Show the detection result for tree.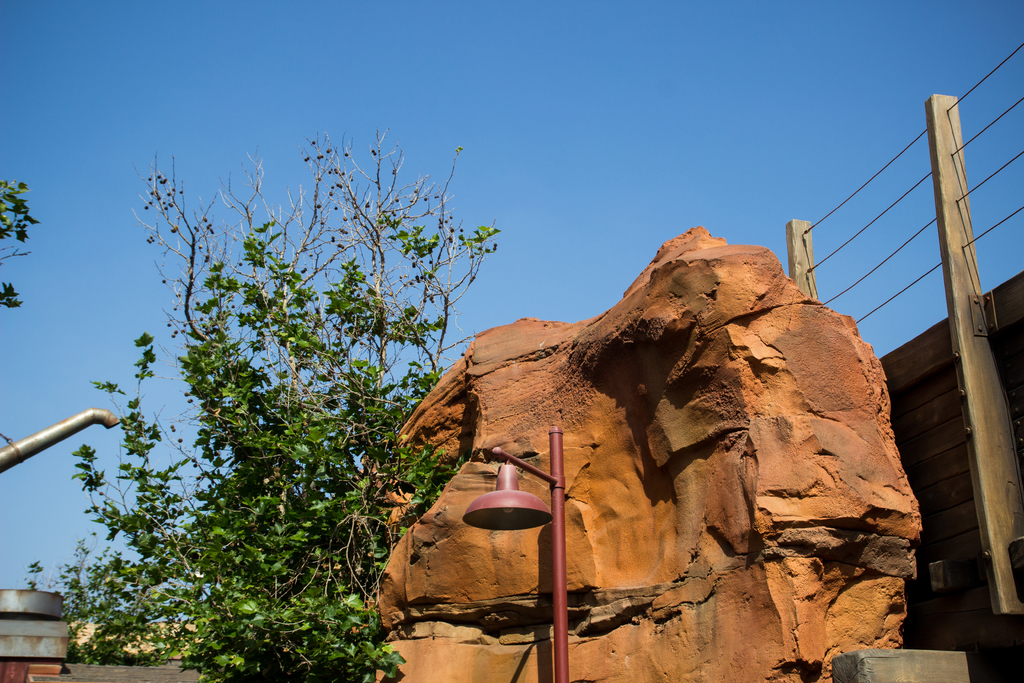
l=0, t=165, r=38, b=308.
